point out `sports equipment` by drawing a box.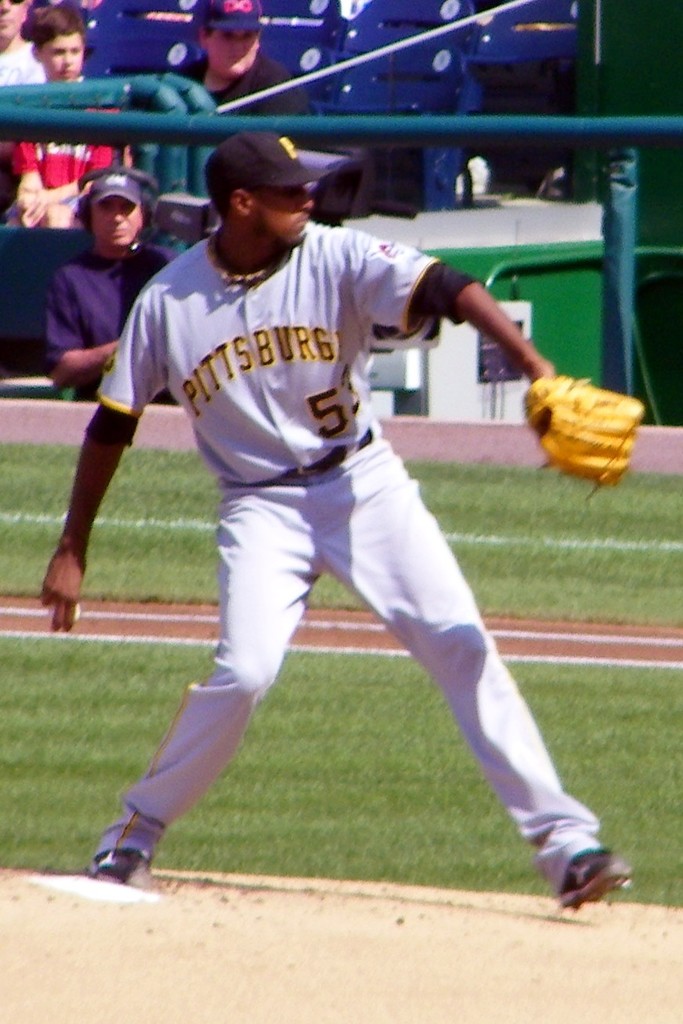
bbox(98, 852, 145, 882).
